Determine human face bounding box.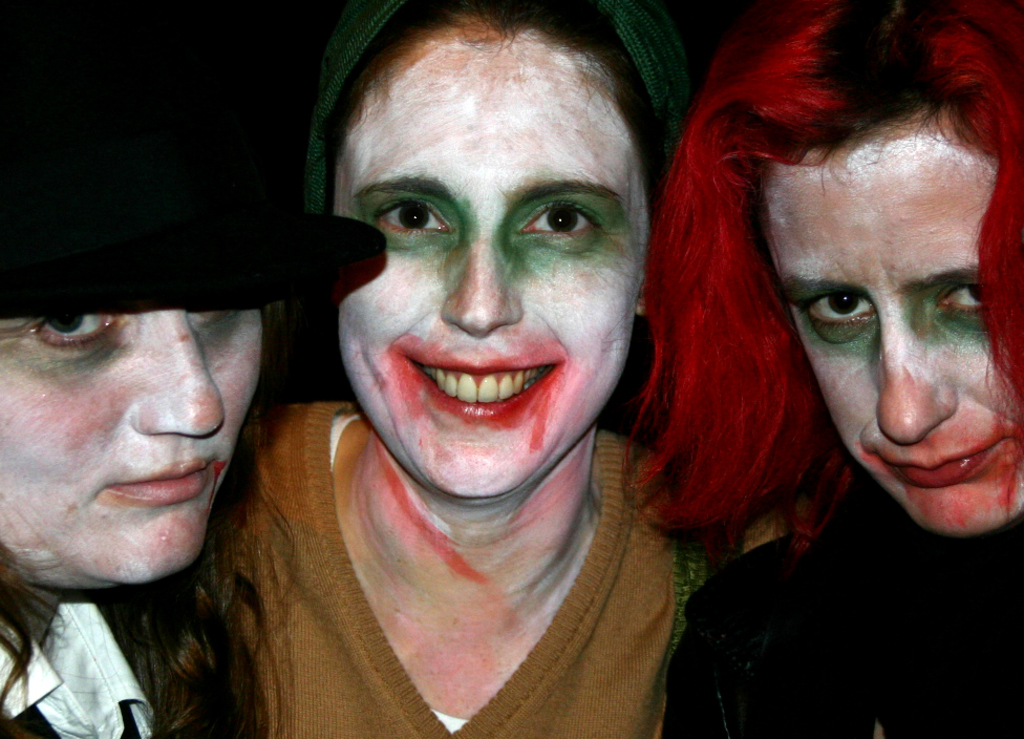
Determined: Rect(330, 16, 636, 511).
